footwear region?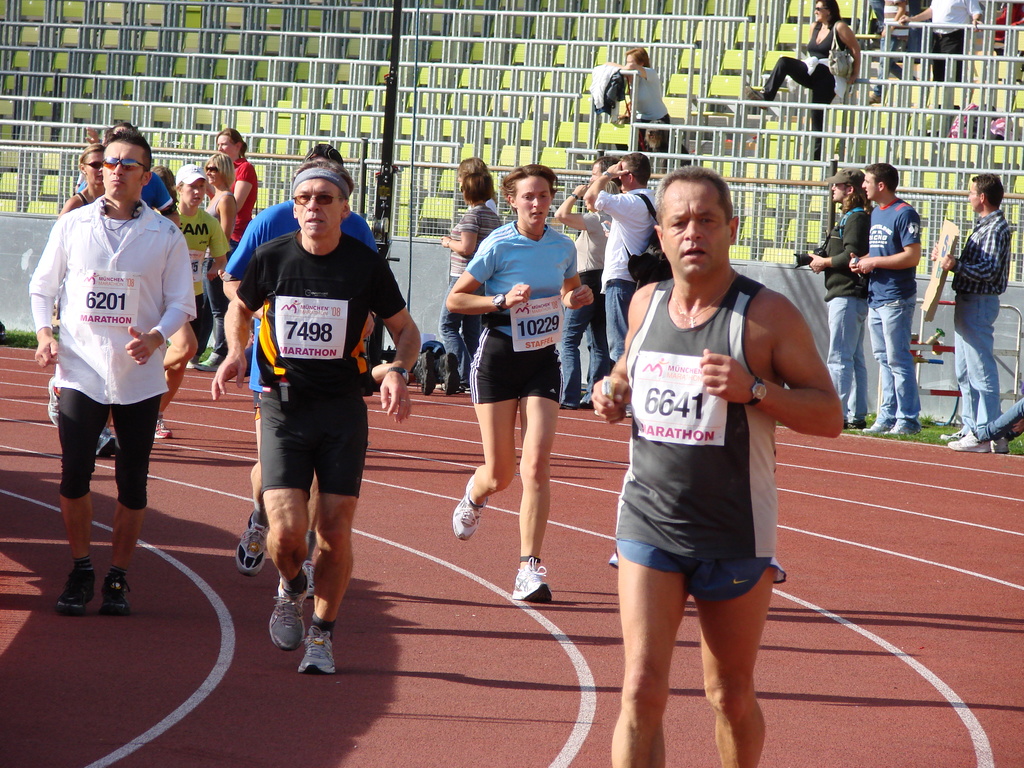
rect(266, 580, 310, 653)
